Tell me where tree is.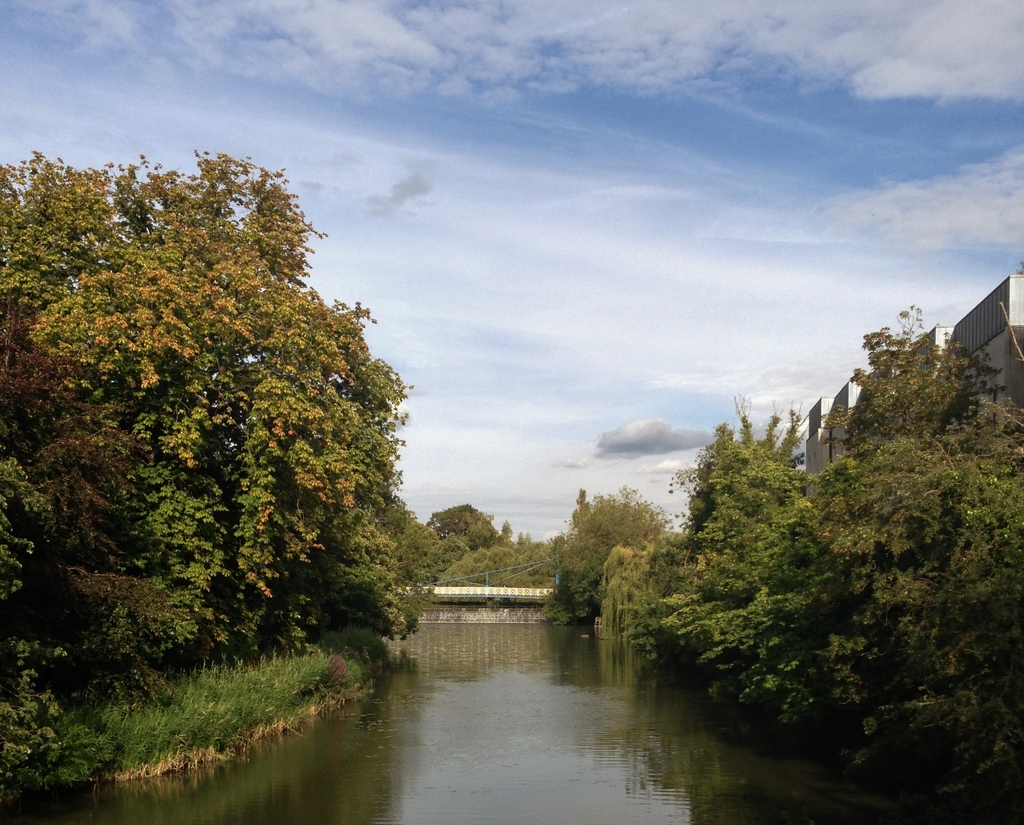
tree is at {"x1": 0, "y1": 140, "x2": 236, "y2": 755}.
